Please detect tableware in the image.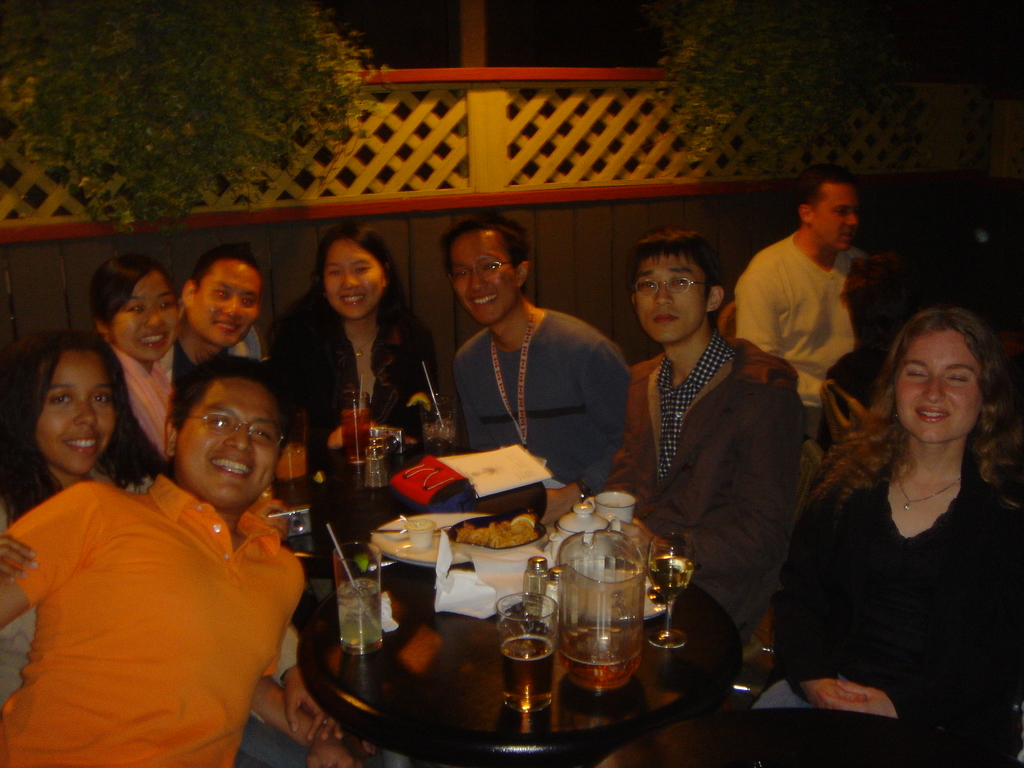
494 594 568 717.
